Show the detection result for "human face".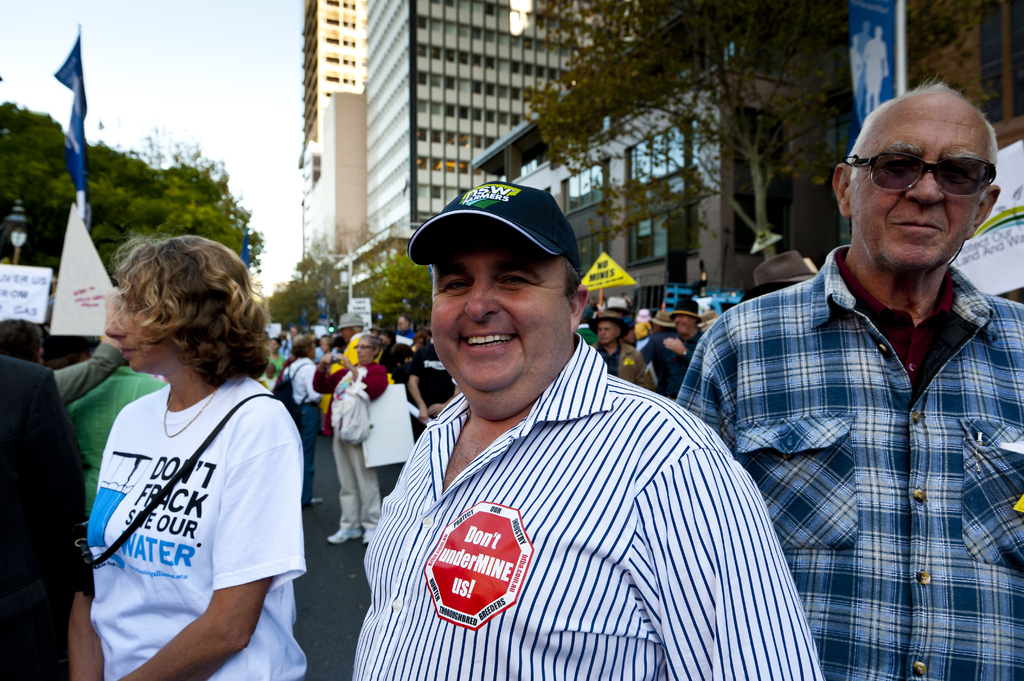
rect(355, 341, 370, 362).
